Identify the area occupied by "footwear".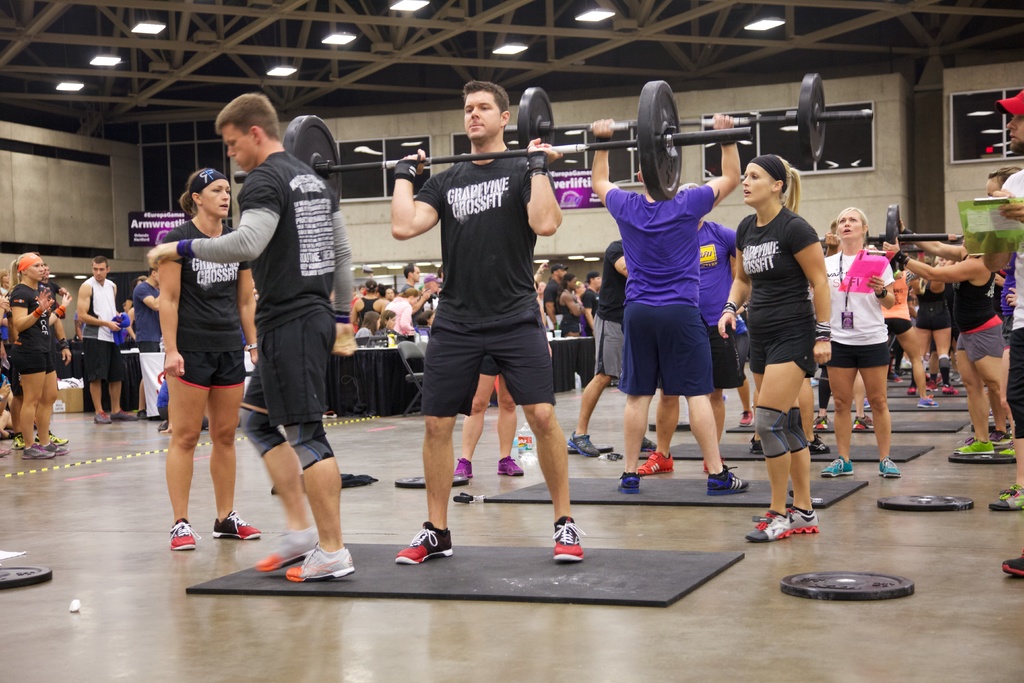
Area: <bbox>157, 419, 169, 429</bbox>.
